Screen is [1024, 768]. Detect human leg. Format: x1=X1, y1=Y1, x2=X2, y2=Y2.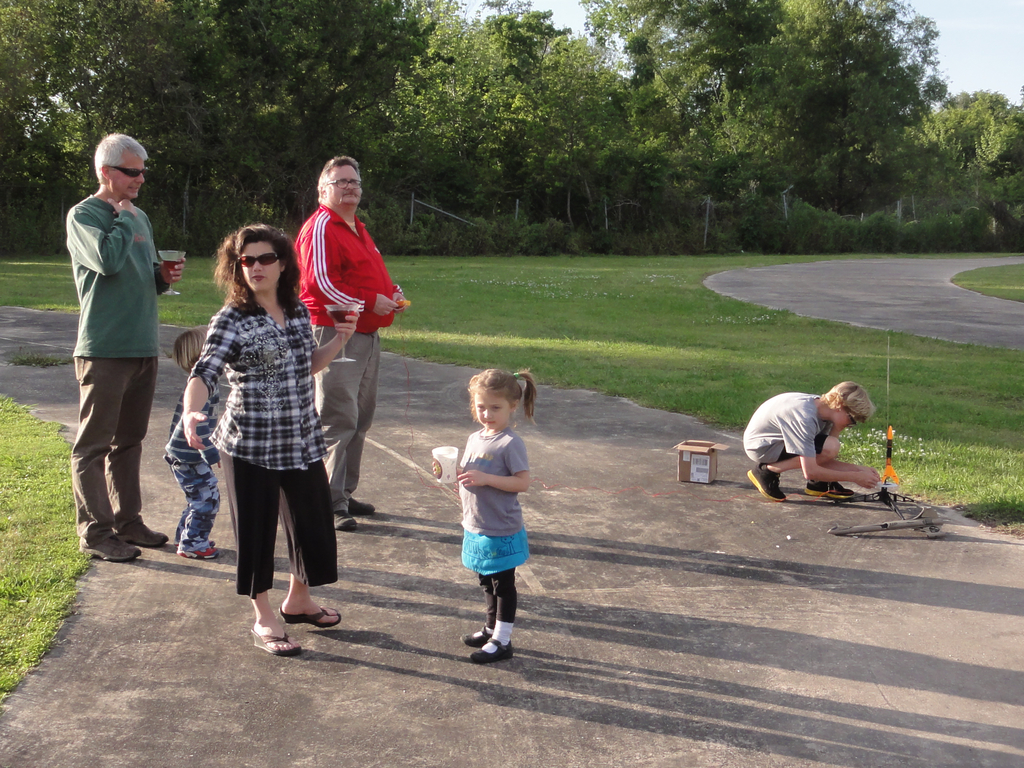
x1=220, y1=454, x2=339, y2=659.
